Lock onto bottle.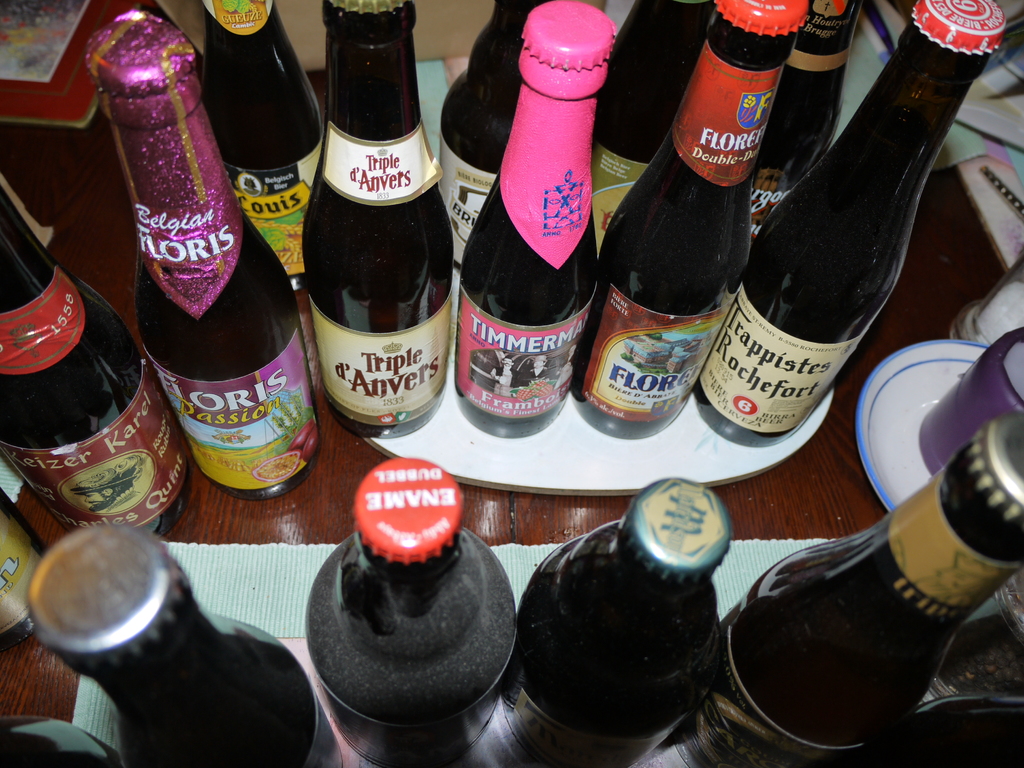
Locked: 296/0/453/440.
